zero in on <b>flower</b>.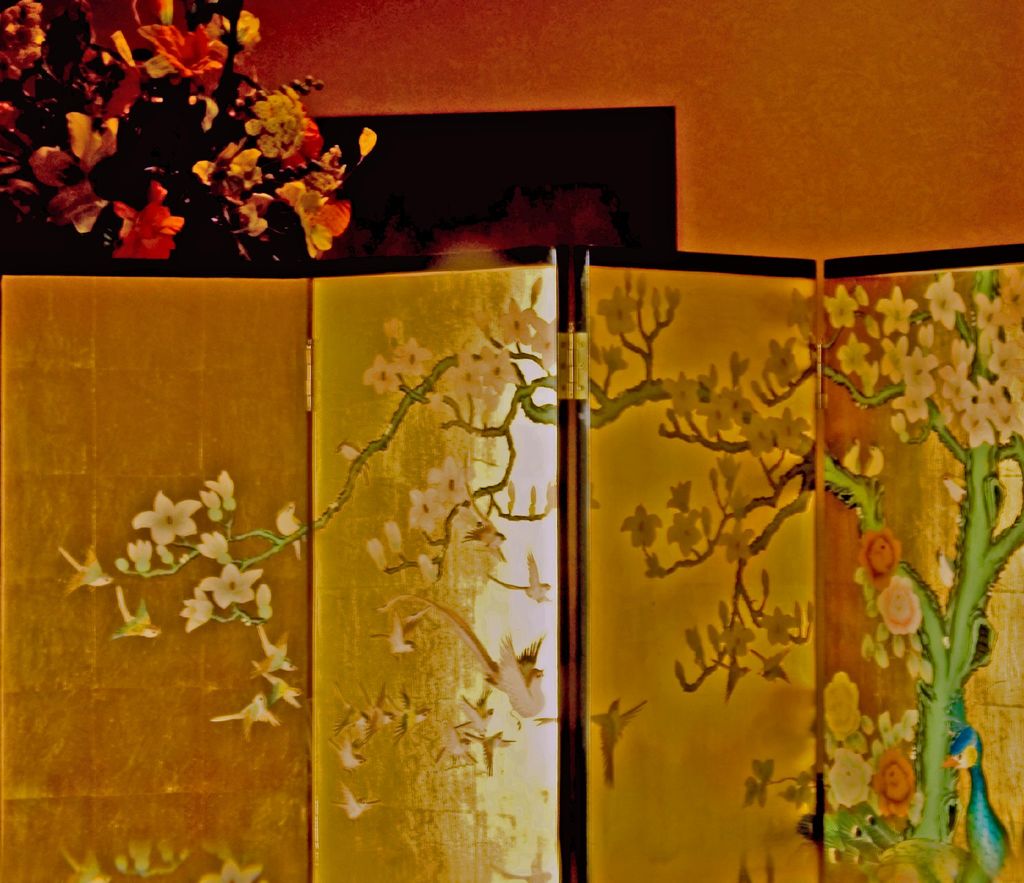
Zeroed in: [454, 353, 484, 406].
